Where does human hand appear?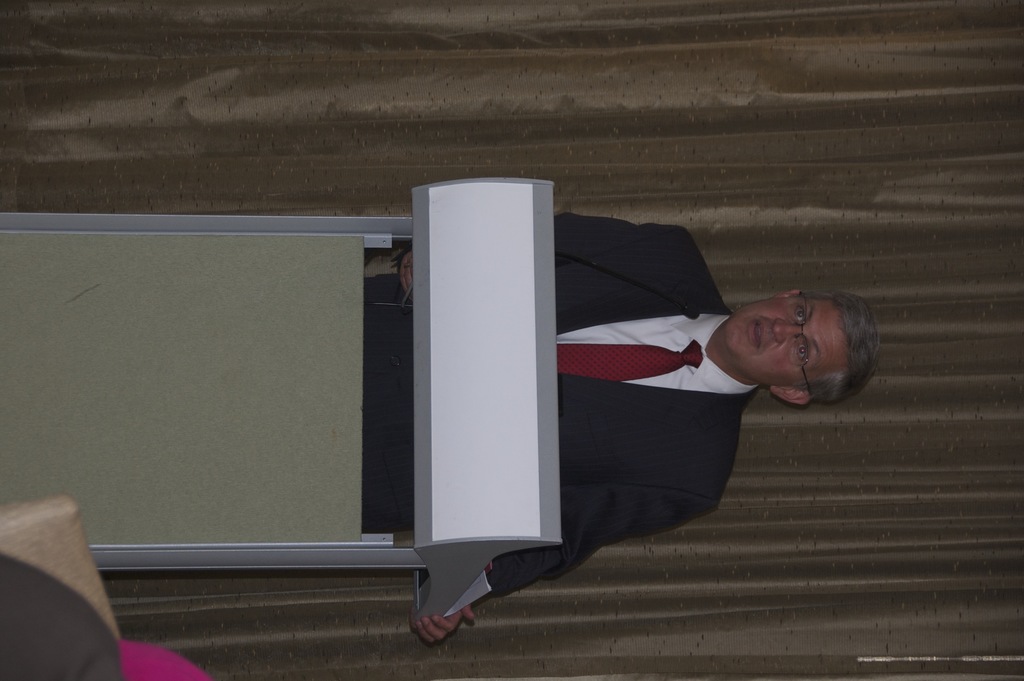
Appears at BBox(399, 252, 413, 304).
